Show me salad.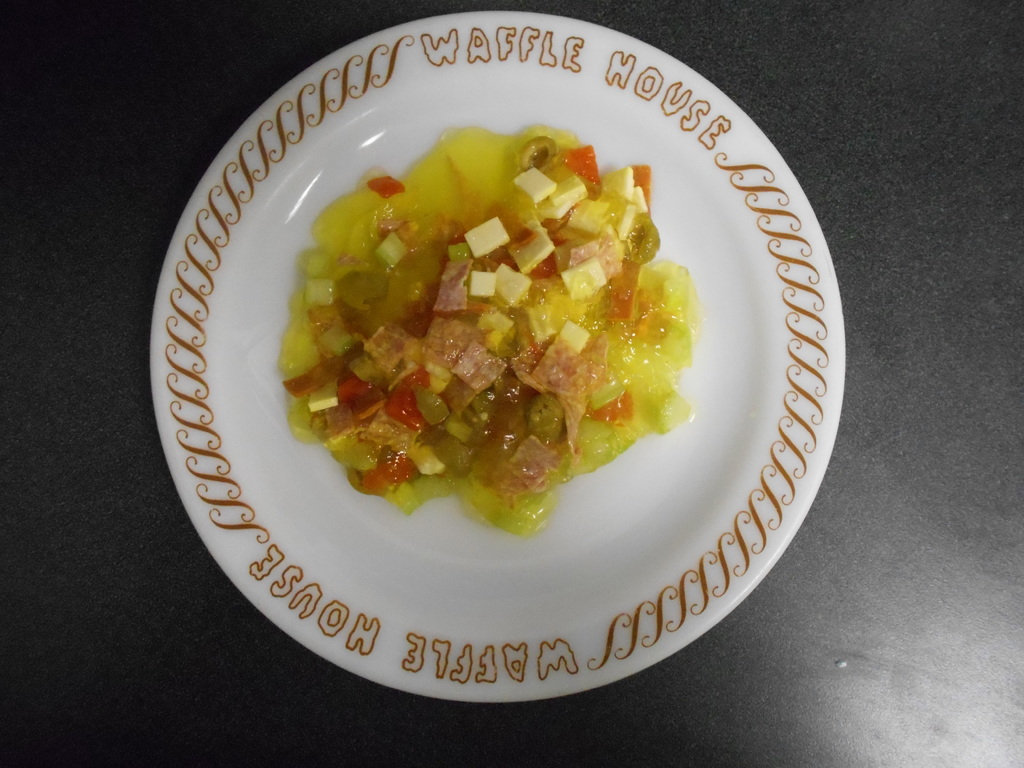
salad is here: (left=265, top=107, right=738, bottom=569).
